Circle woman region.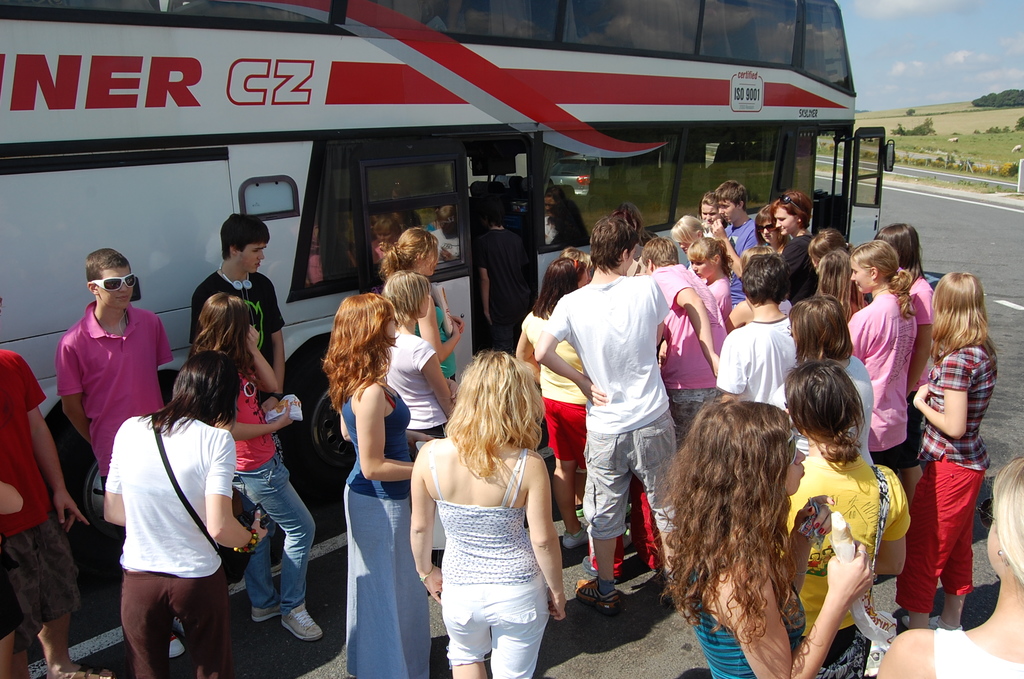
Region: crop(509, 260, 607, 552).
